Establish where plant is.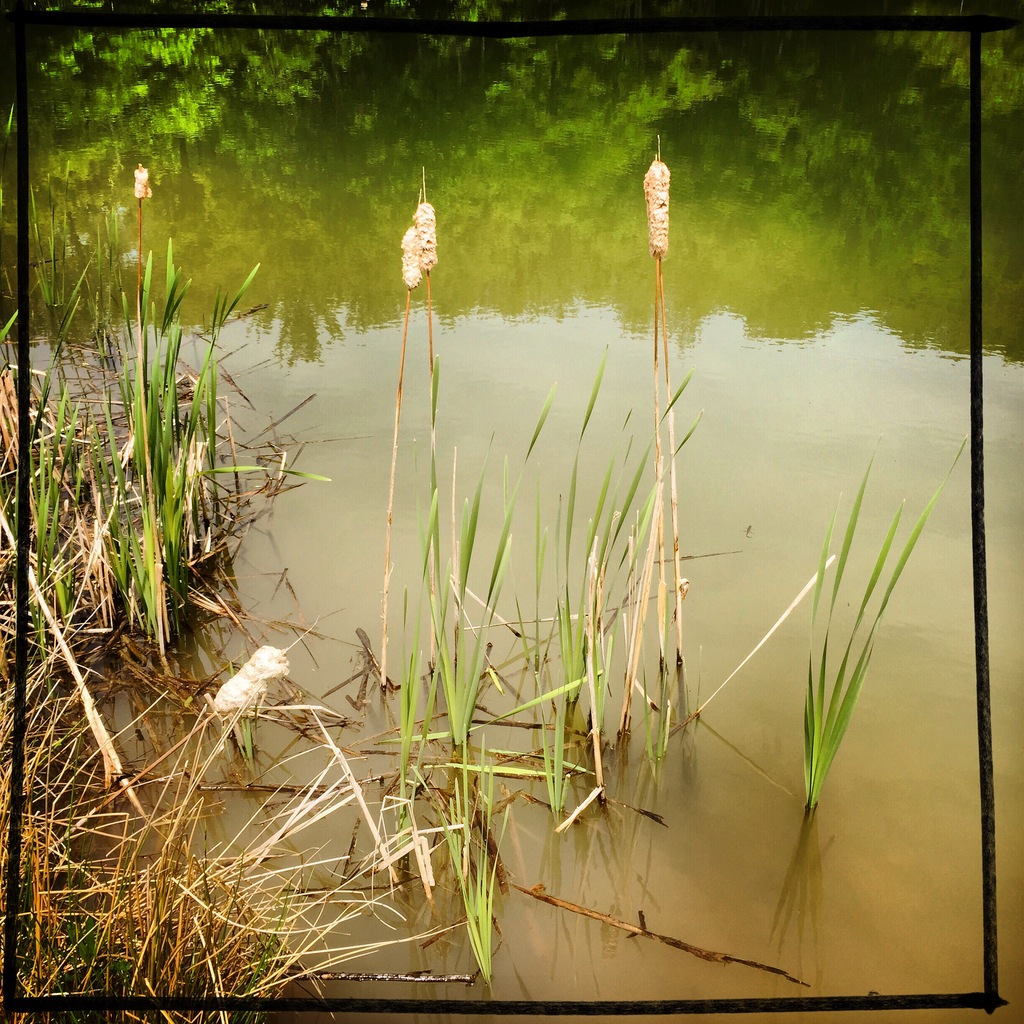
Established at <box>397,340,492,751</box>.
